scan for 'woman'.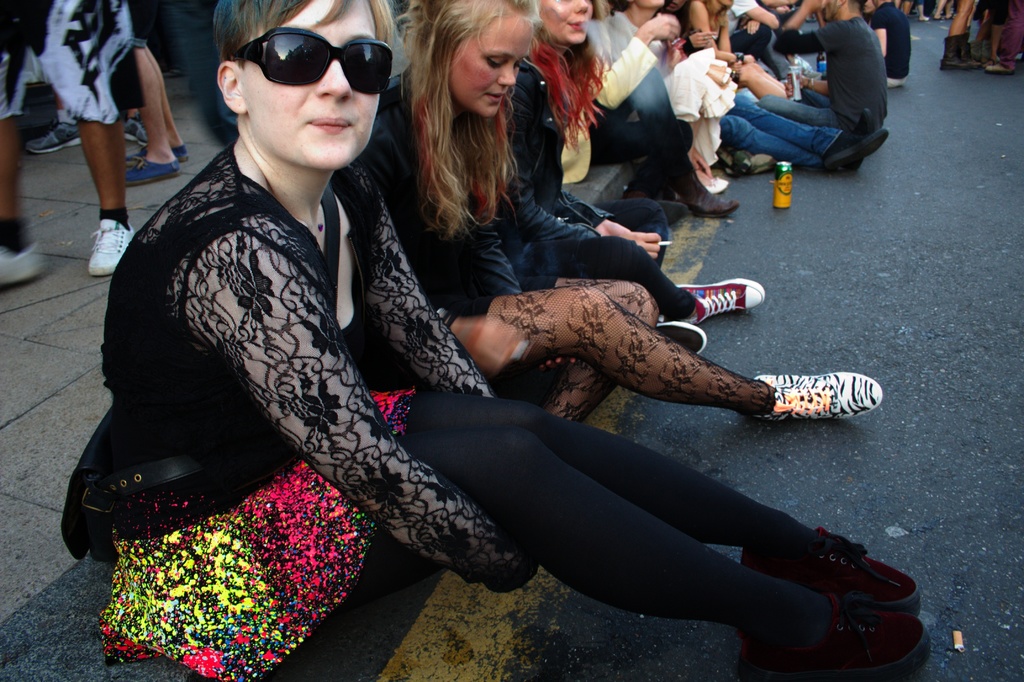
Scan result: l=0, t=0, r=131, b=298.
